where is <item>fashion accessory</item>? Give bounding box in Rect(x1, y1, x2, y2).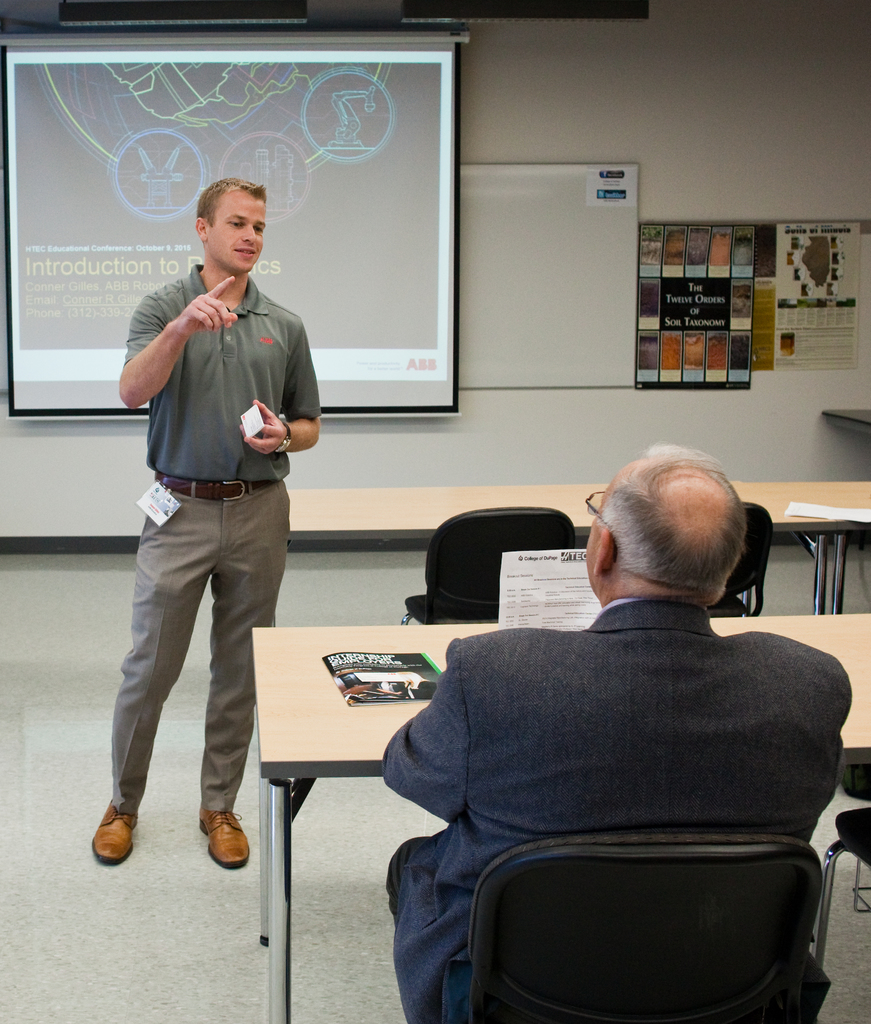
Rect(88, 798, 139, 864).
